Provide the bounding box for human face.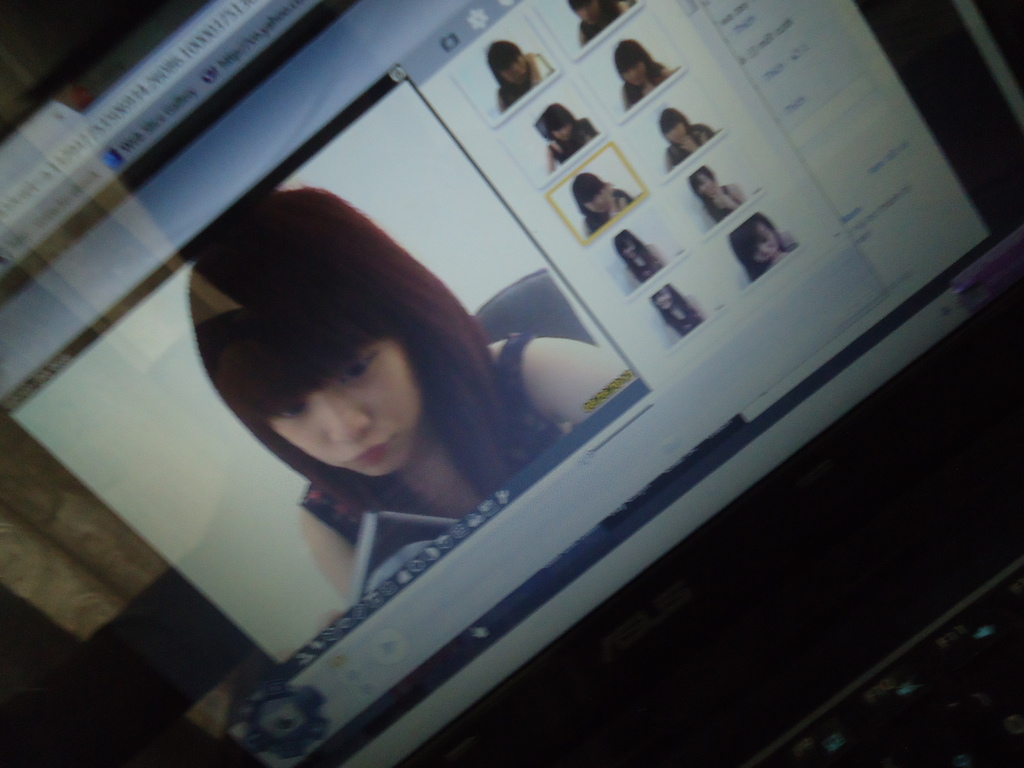
[551,122,573,140].
